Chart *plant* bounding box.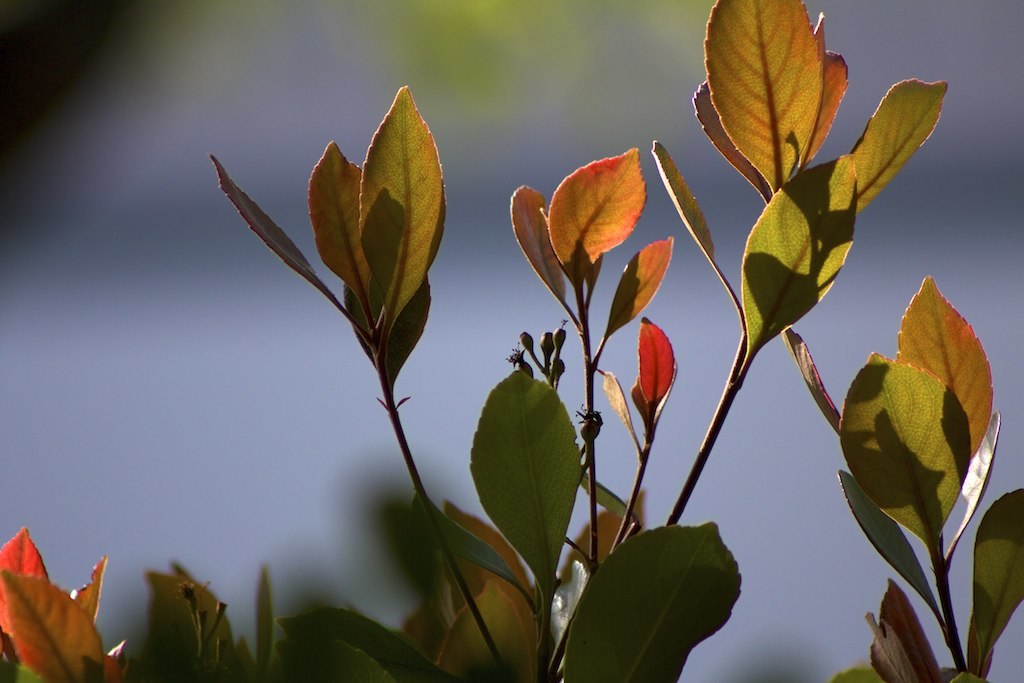
Charted: 181 0 976 682.
